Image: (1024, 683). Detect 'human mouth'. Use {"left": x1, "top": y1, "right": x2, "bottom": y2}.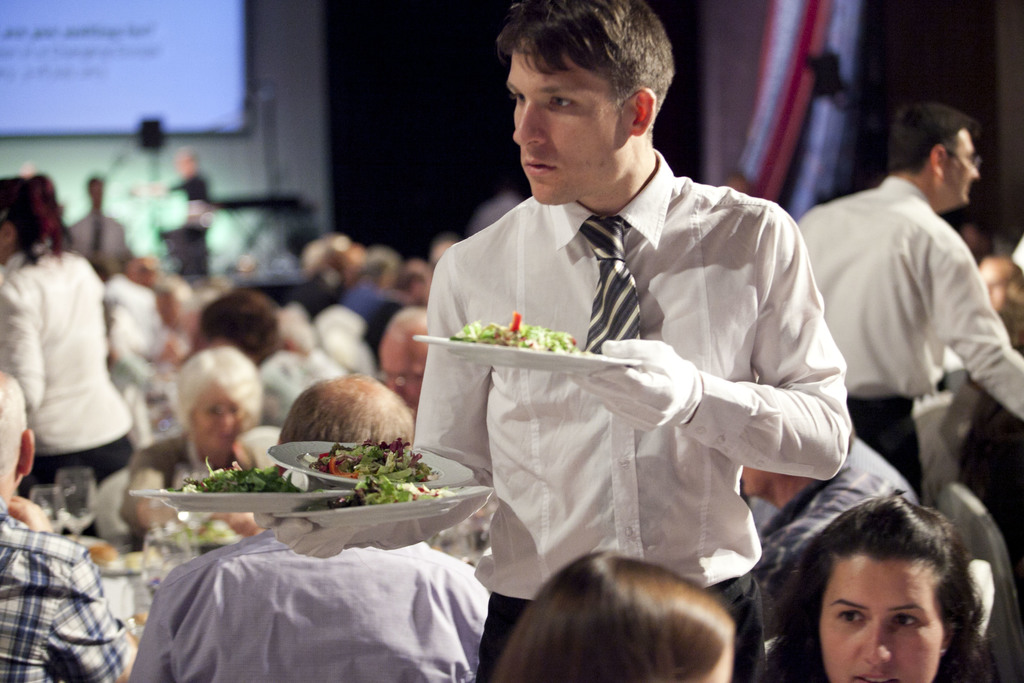
{"left": 851, "top": 673, "right": 897, "bottom": 682}.
